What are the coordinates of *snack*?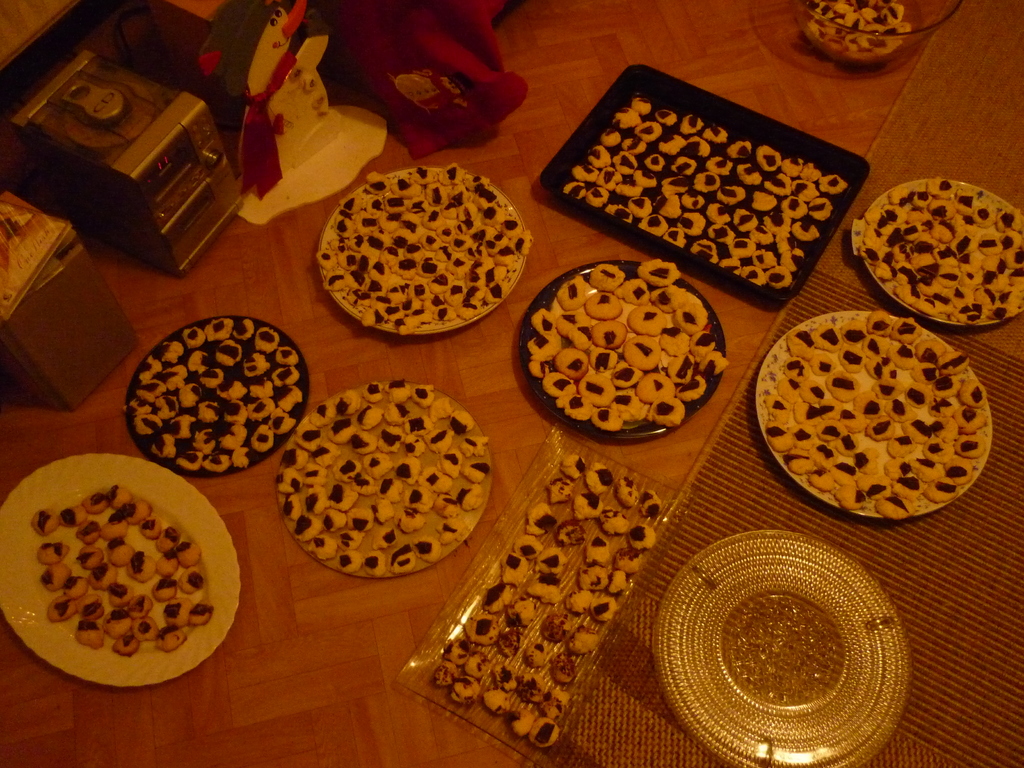
859 173 1023 324.
